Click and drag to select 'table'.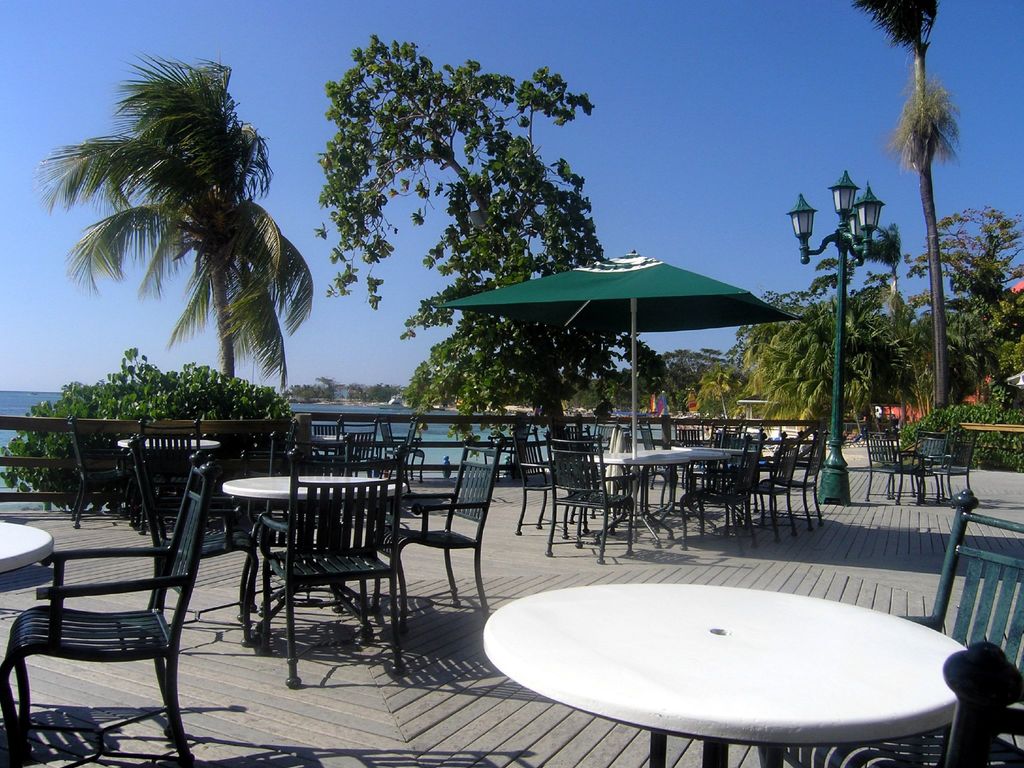
Selection: pyautogui.locateOnScreen(457, 571, 972, 766).
